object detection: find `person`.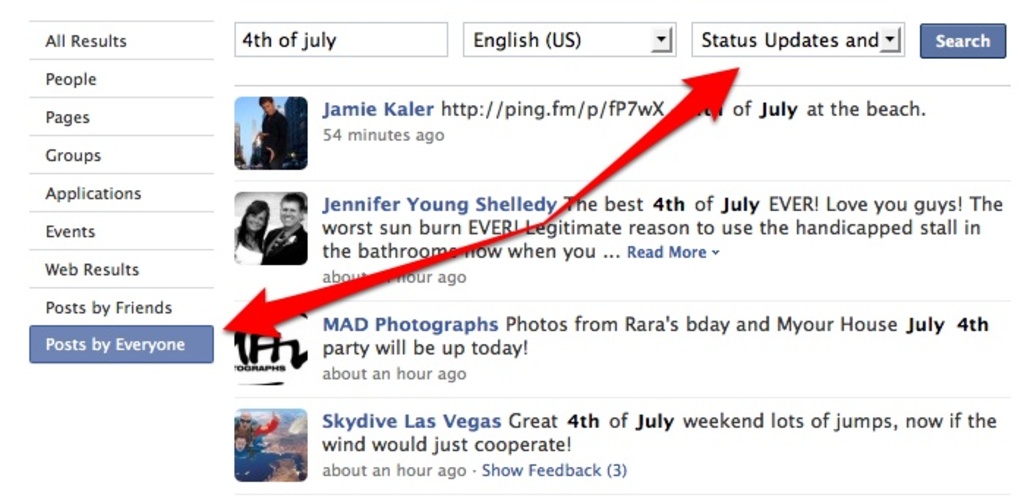
pyautogui.locateOnScreen(224, 436, 306, 477).
